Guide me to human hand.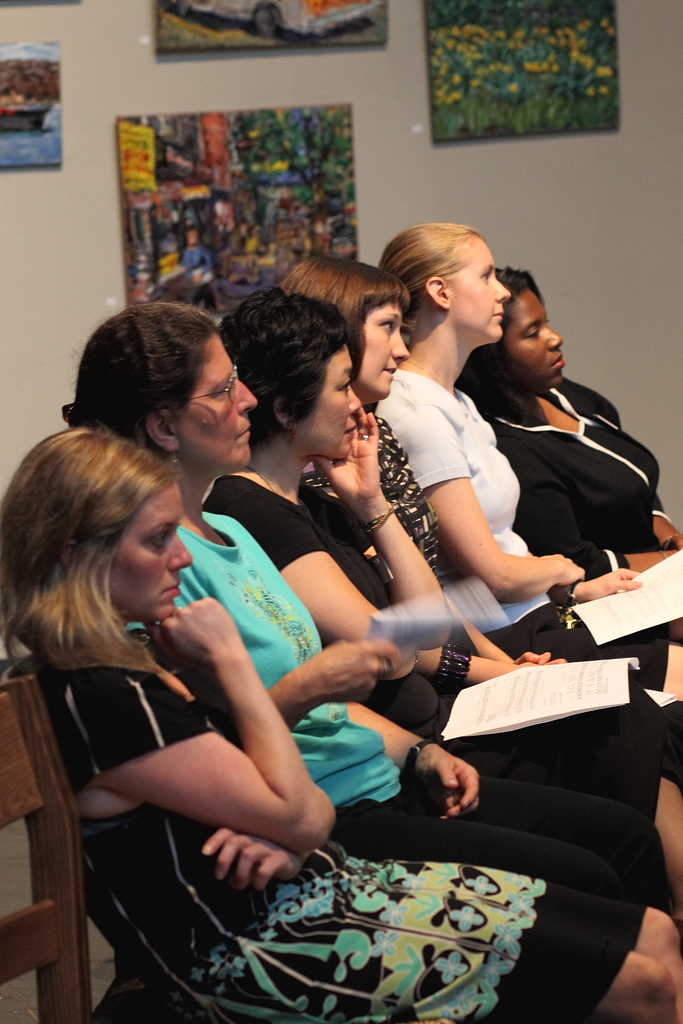
Guidance: [143, 593, 242, 683].
